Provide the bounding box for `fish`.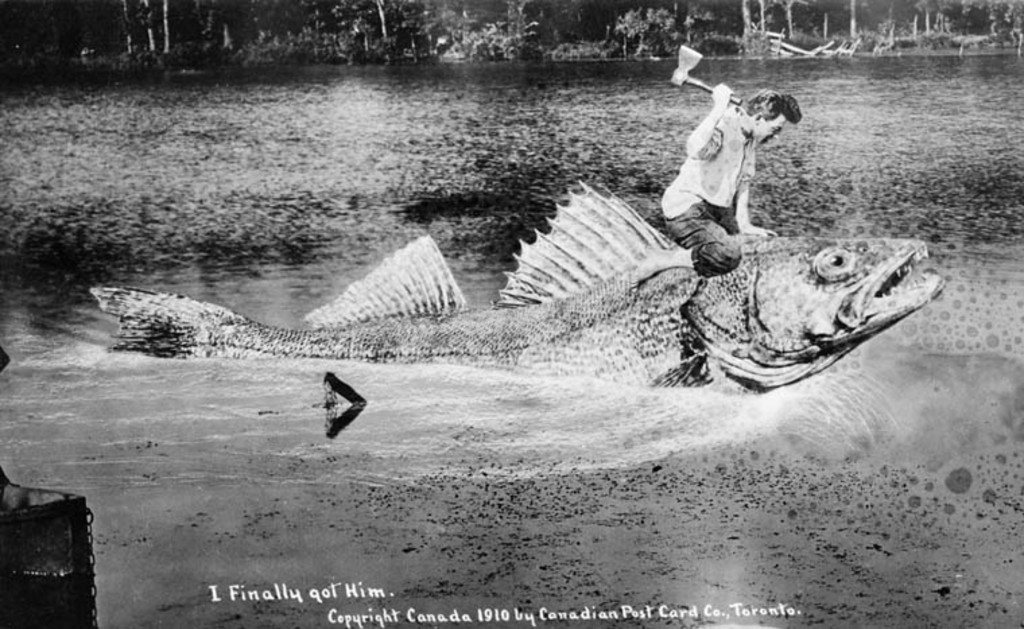
locate(92, 176, 947, 403).
